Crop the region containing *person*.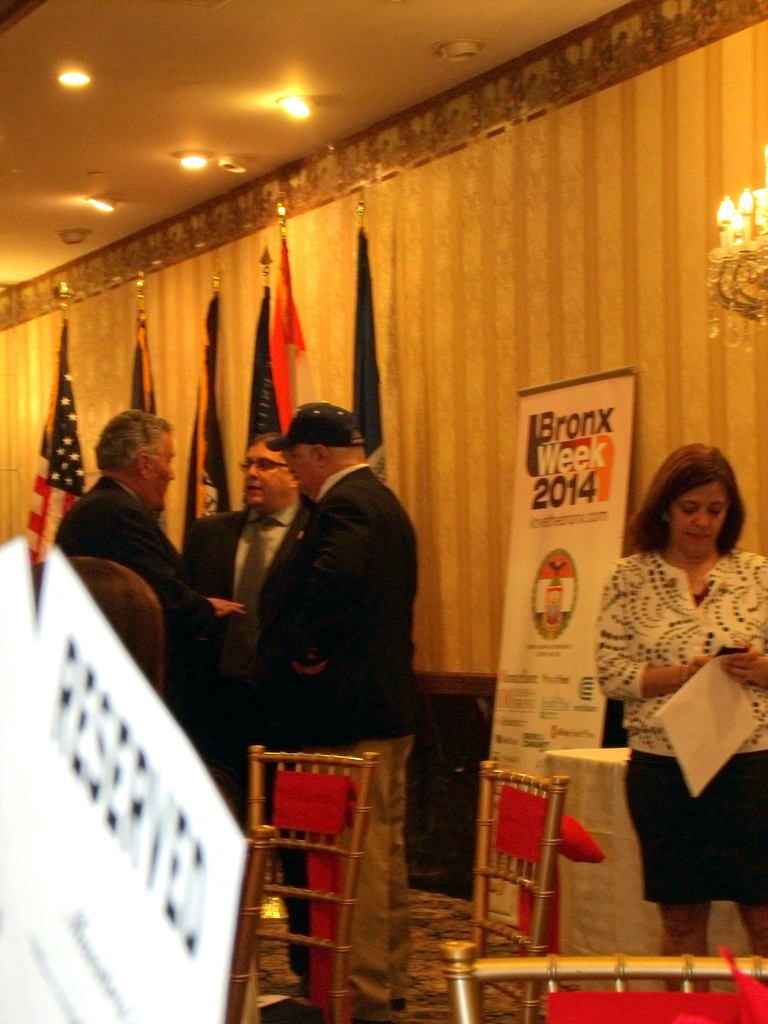
Crop region: [x1=207, y1=431, x2=305, y2=646].
